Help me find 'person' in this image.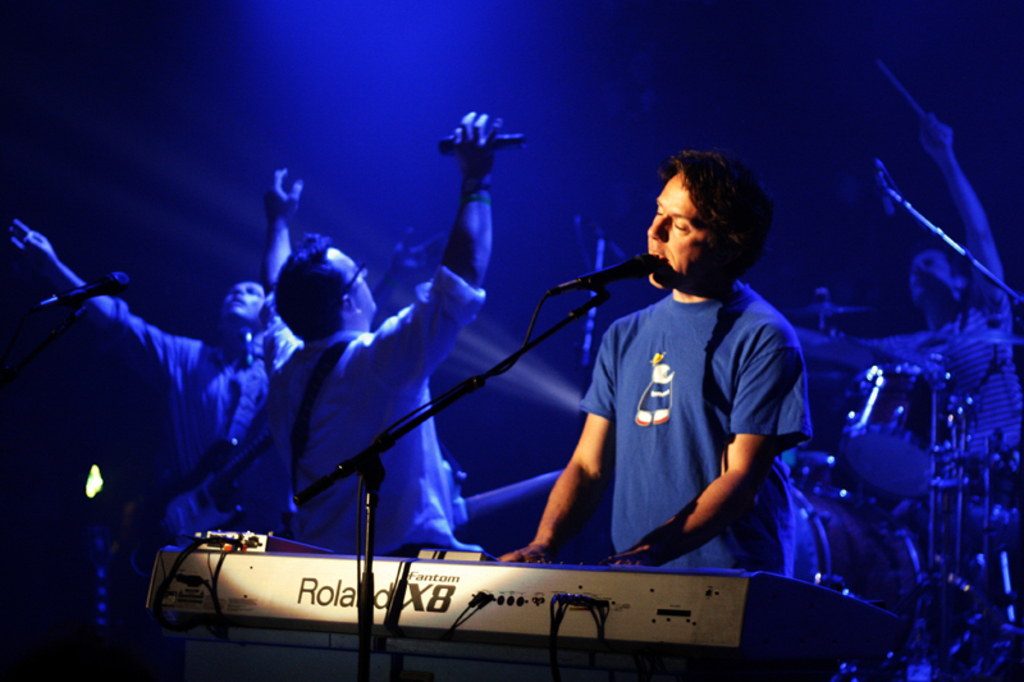
Found it: (244, 83, 521, 548).
